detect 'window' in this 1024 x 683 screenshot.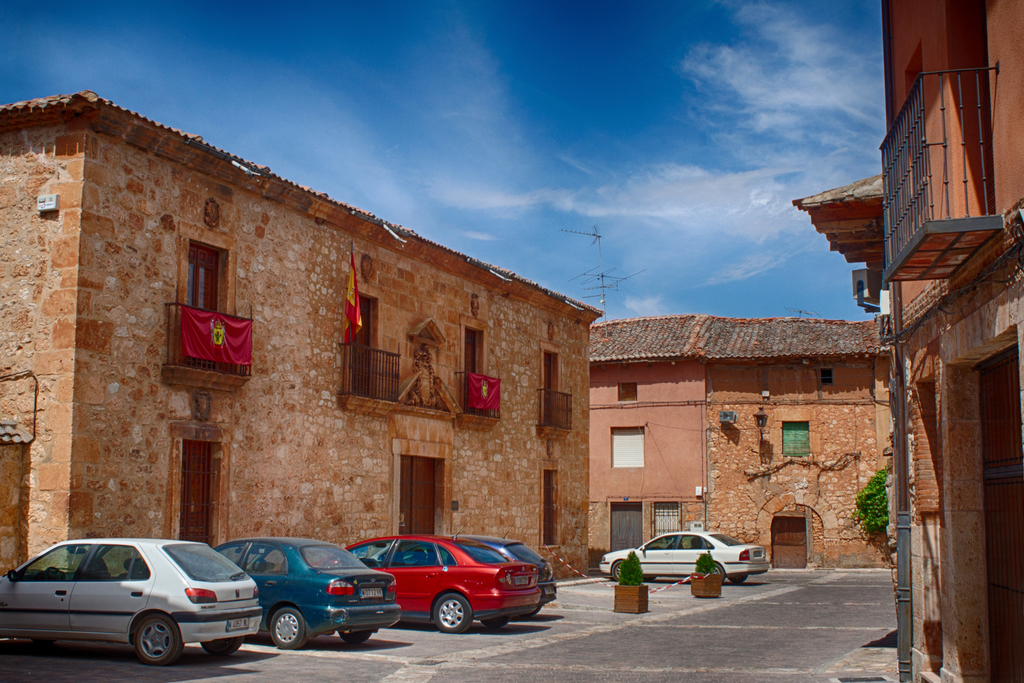
Detection: bbox=(541, 462, 563, 547).
